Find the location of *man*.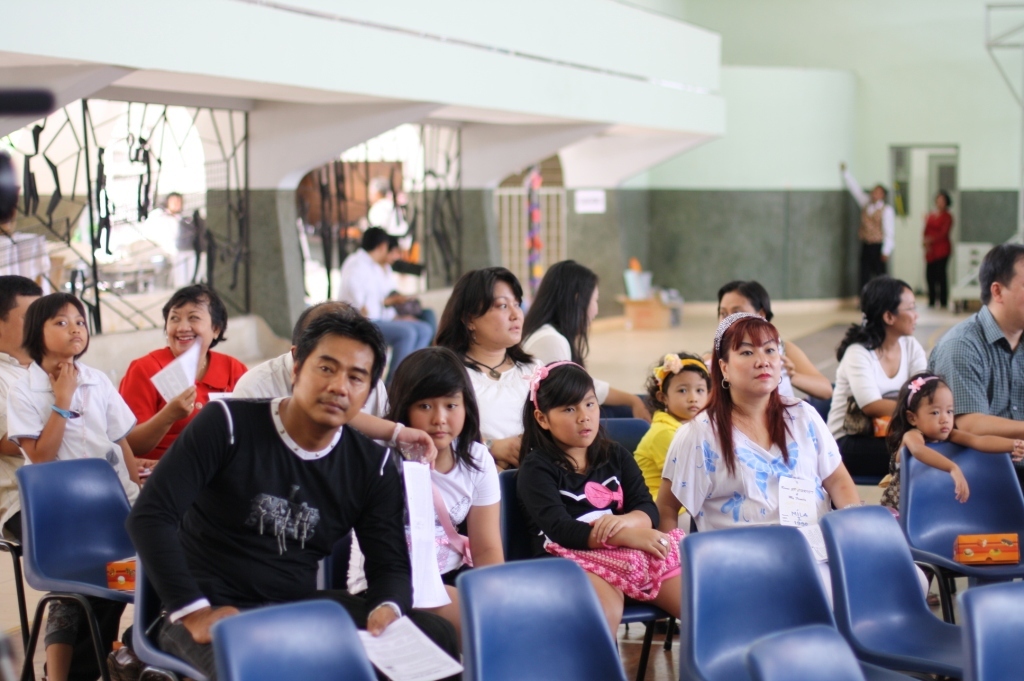
Location: rect(0, 271, 46, 545).
